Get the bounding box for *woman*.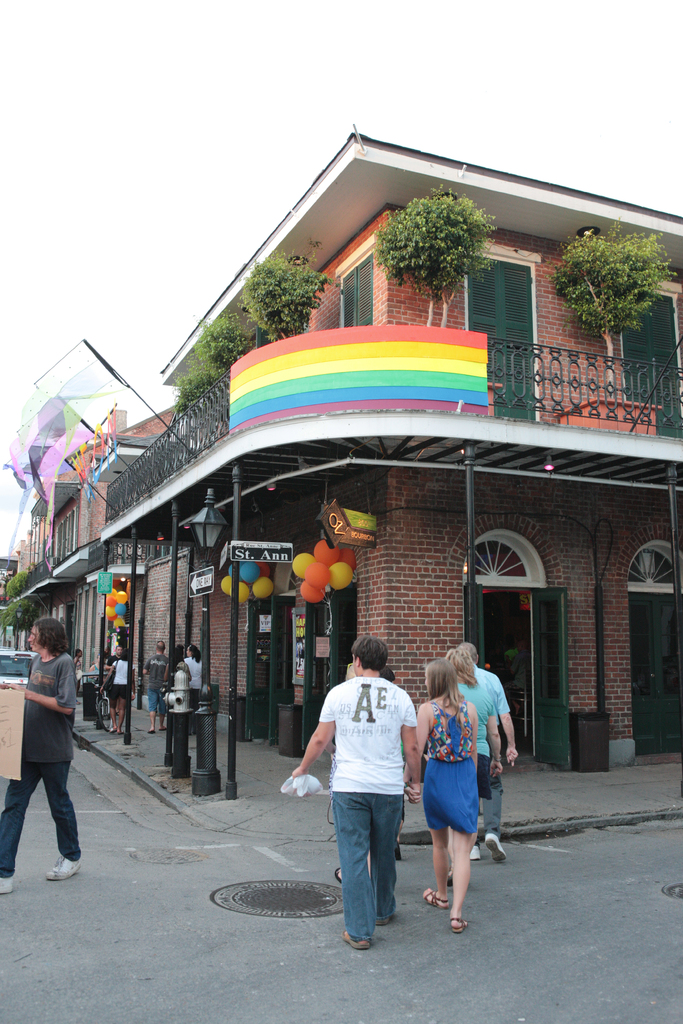
{"x1": 164, "y1": 645, "x2": 192, "y2": 681}.
